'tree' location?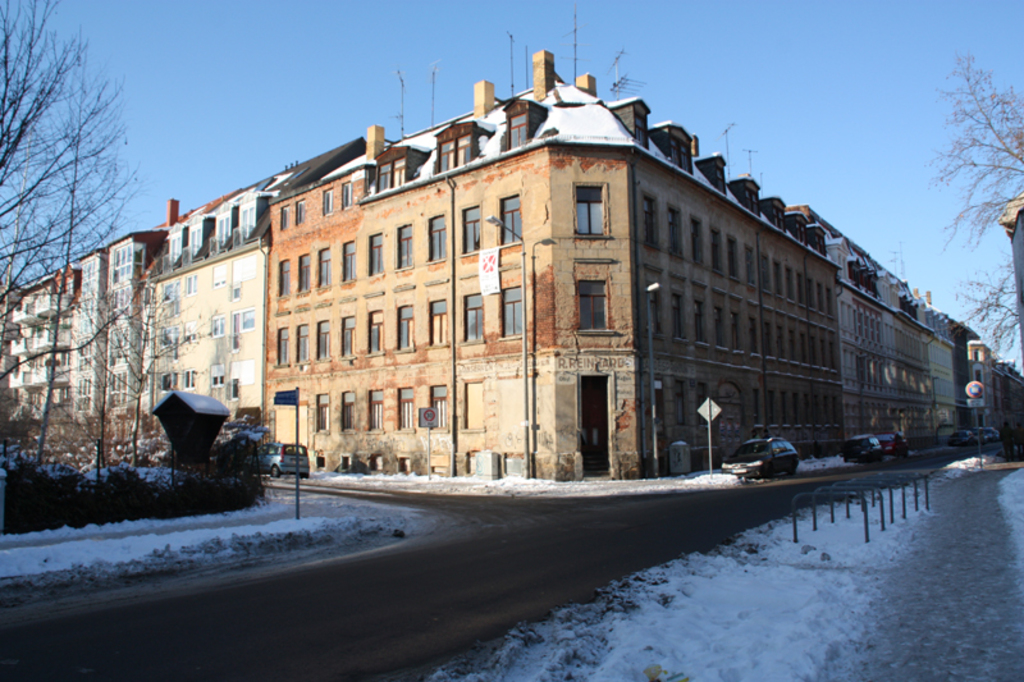
bbox(923, 46, 1023, 253)
